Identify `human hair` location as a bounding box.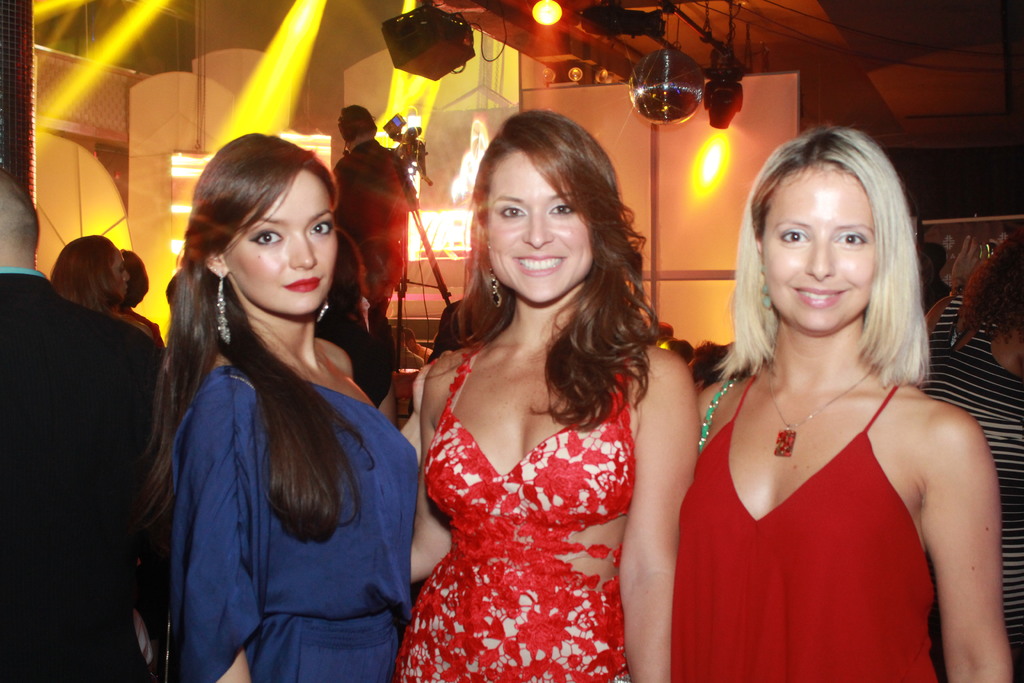
<bbox>426, 298, 473, 359</bbox>.
